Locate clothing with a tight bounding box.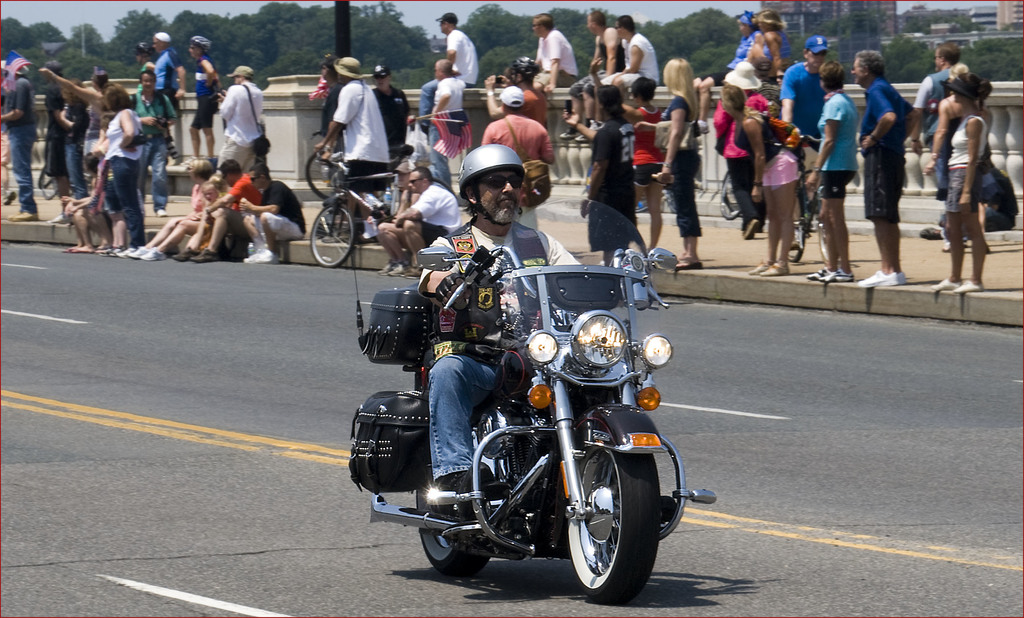
bbox=(84, 174, 108, 209).
